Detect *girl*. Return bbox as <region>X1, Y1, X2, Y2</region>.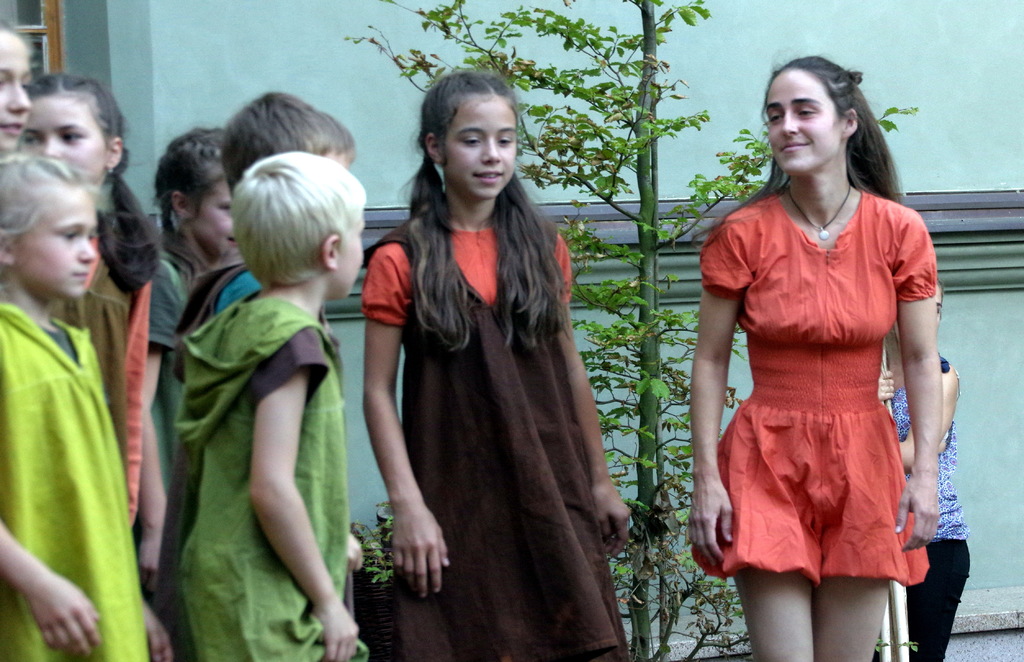
<region>21, 70, 156, 426</region>.
